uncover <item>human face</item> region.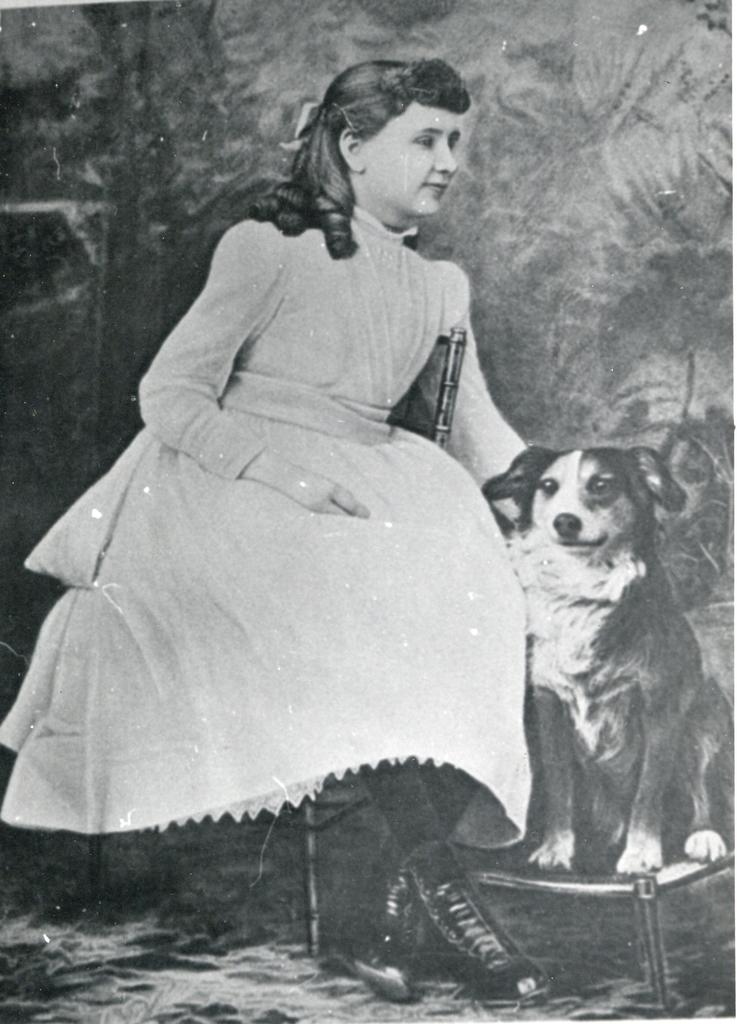
Uncovered: 364,104,462,212.
